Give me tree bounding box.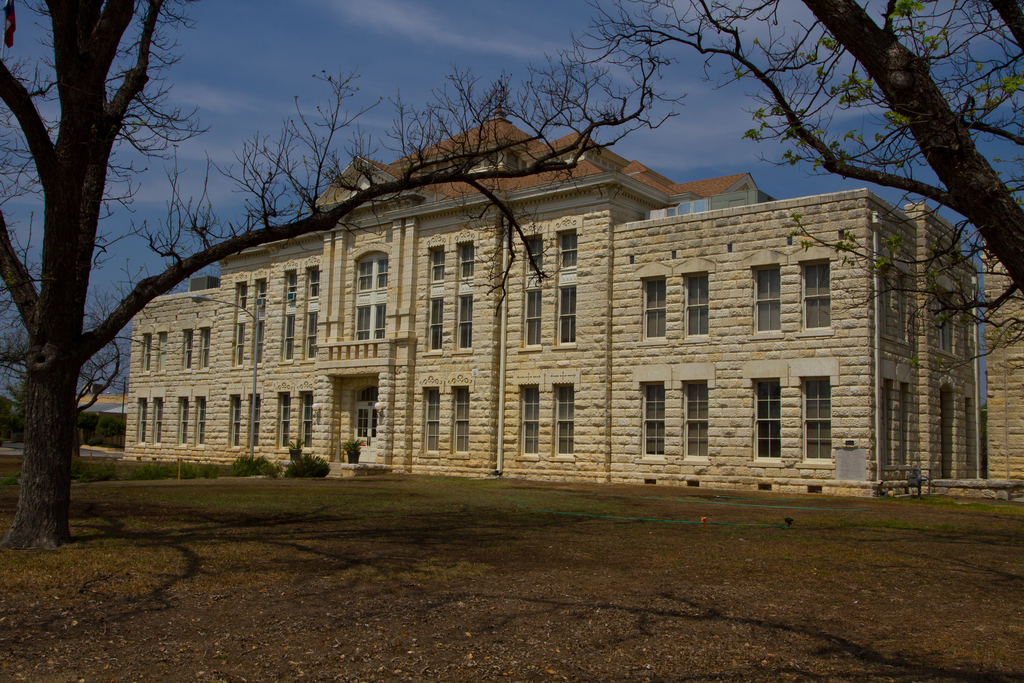
x1=0 y1=0 x2=669 y2=553.
